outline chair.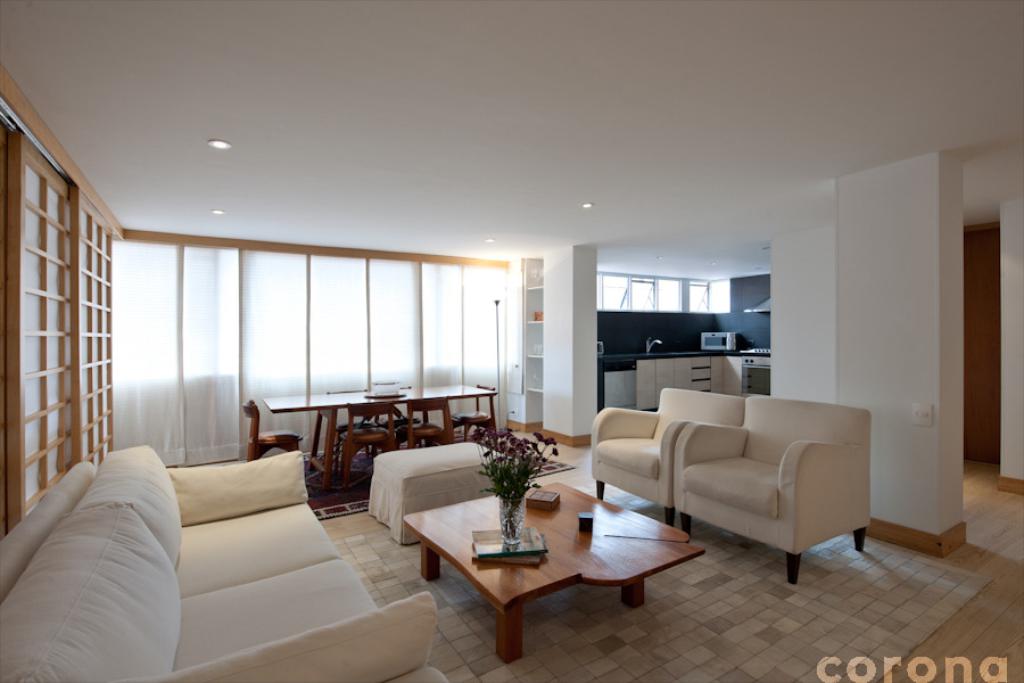
Outline: {"left": 447, "top": 385, "right": 498, "bottom": 451}.
